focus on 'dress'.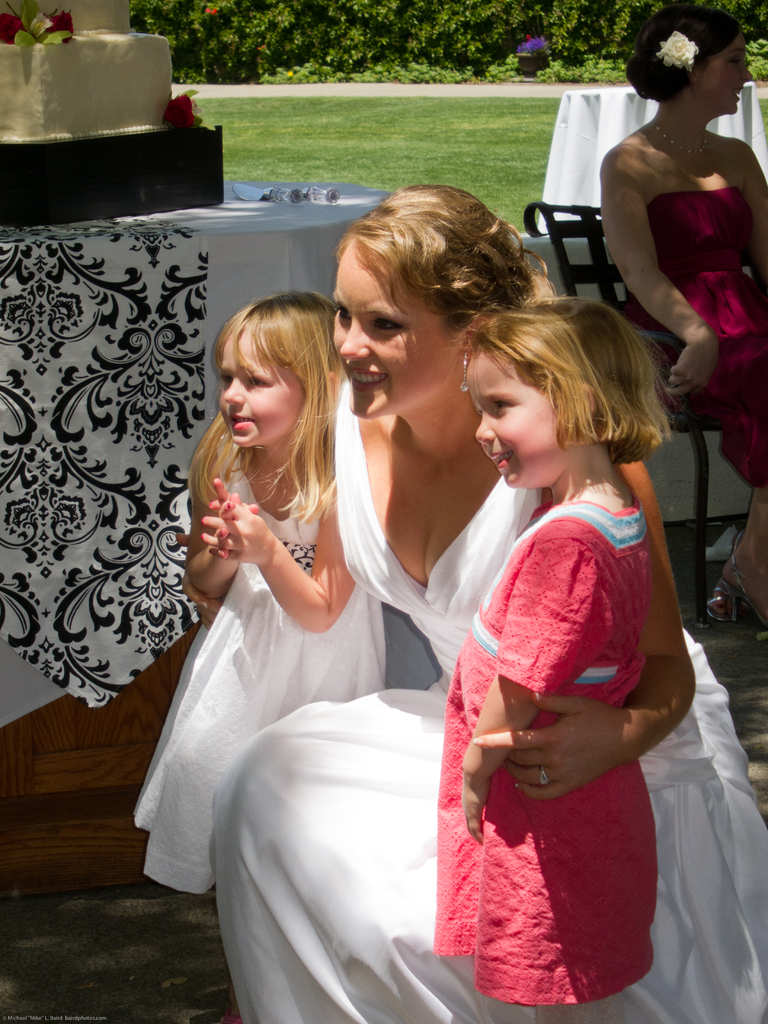
Focused at pyautogui.locateOnScreen(621, 186, 767, 488).
